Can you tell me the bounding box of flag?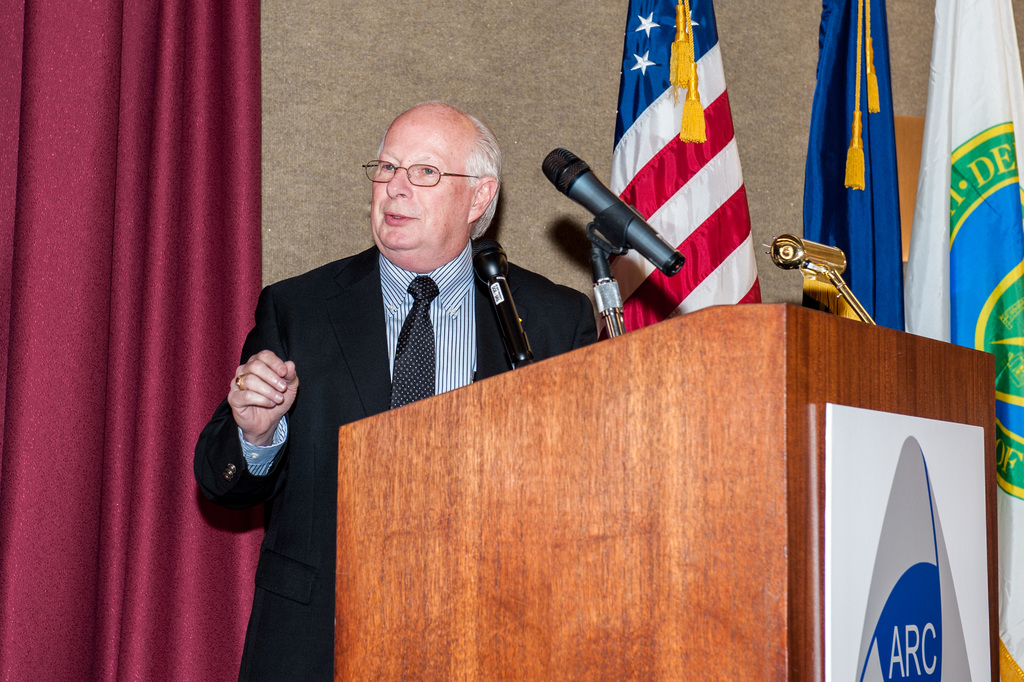
[611,0,762,339].
